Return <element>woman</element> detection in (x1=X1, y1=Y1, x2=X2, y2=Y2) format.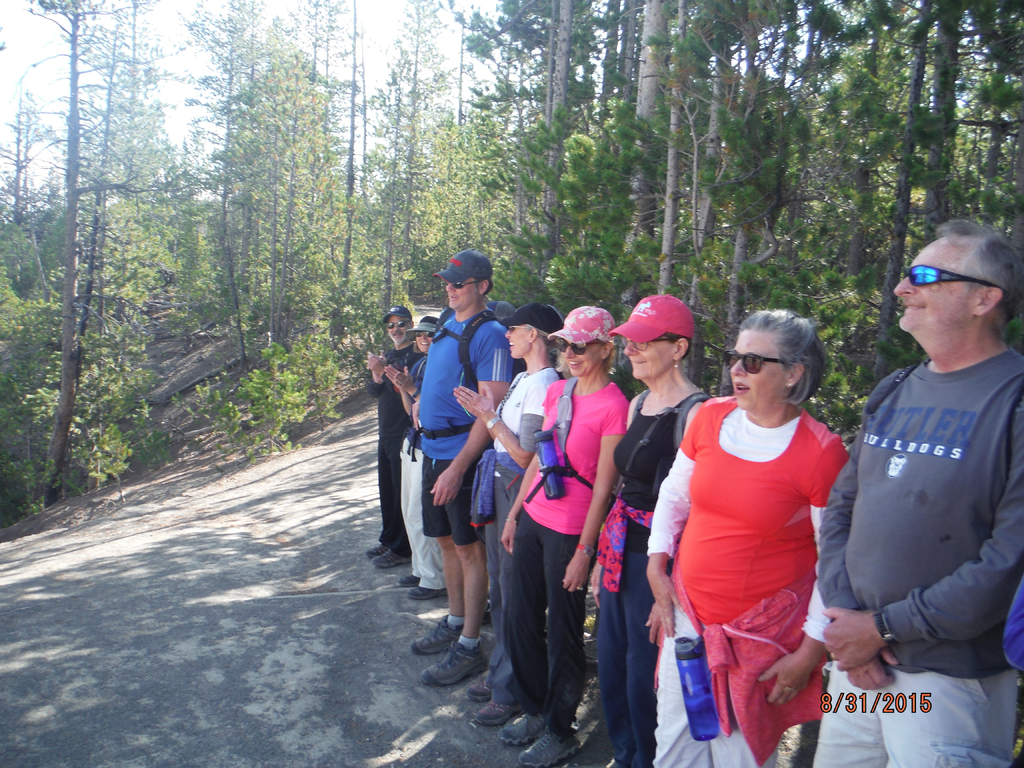
(x1=381, y1=309, x2=445, y2=600).
